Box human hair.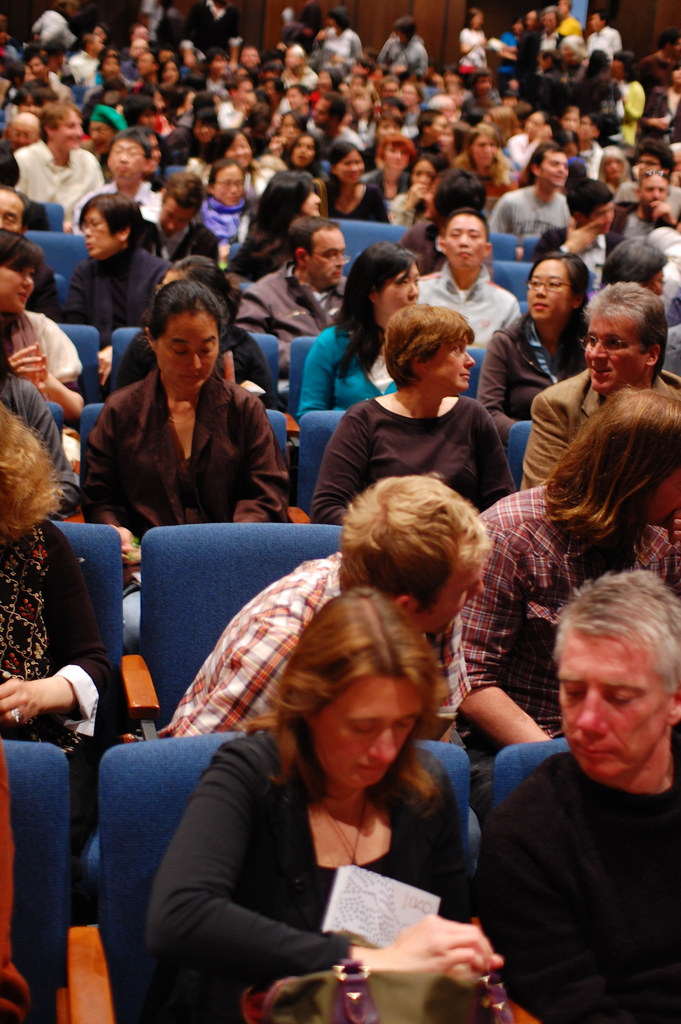
pyautogui.locateOnScreen(669, 60, 680, 72).
